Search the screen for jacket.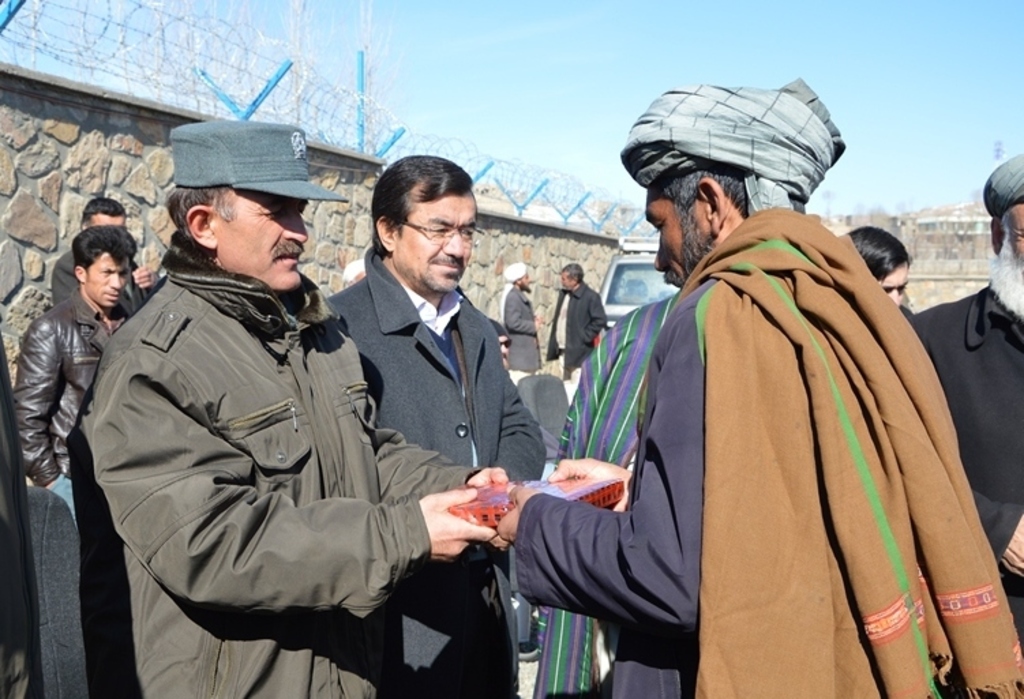
Found at <box>11,286,117,492</box>.
